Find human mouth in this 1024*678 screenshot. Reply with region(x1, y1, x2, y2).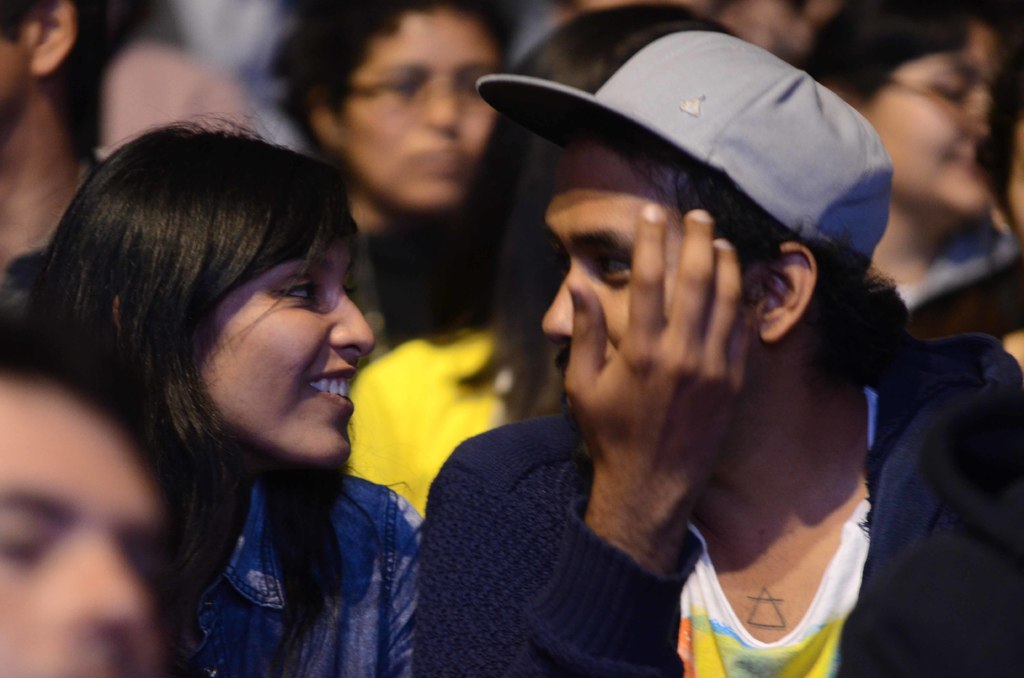
region(412, 149, 460, 174).
